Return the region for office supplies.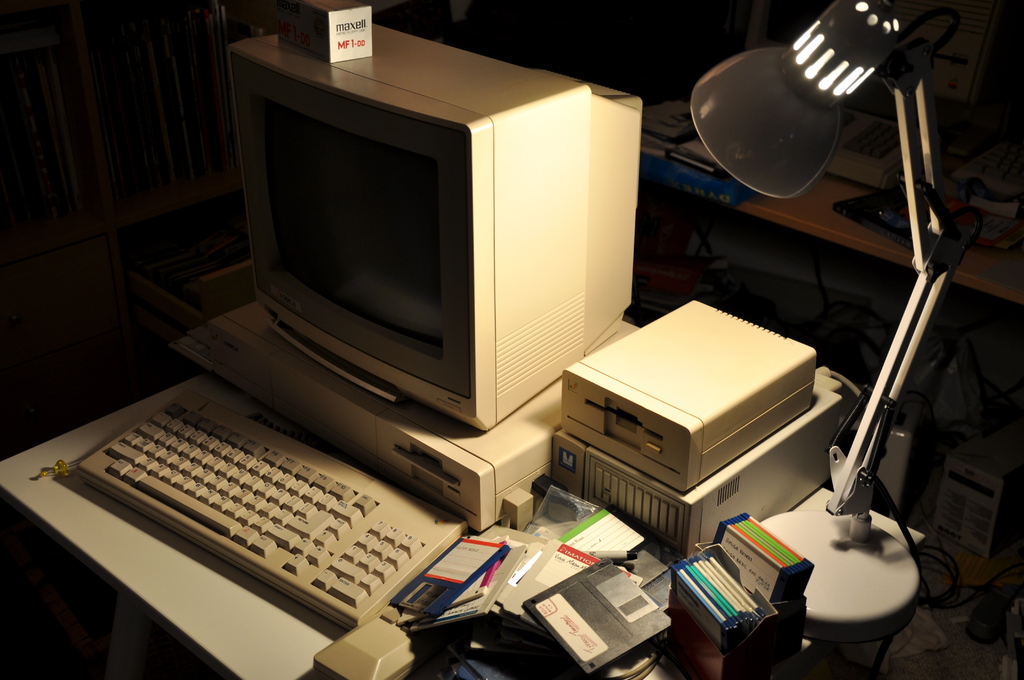
l=830, t=188, r=916, b=221.
